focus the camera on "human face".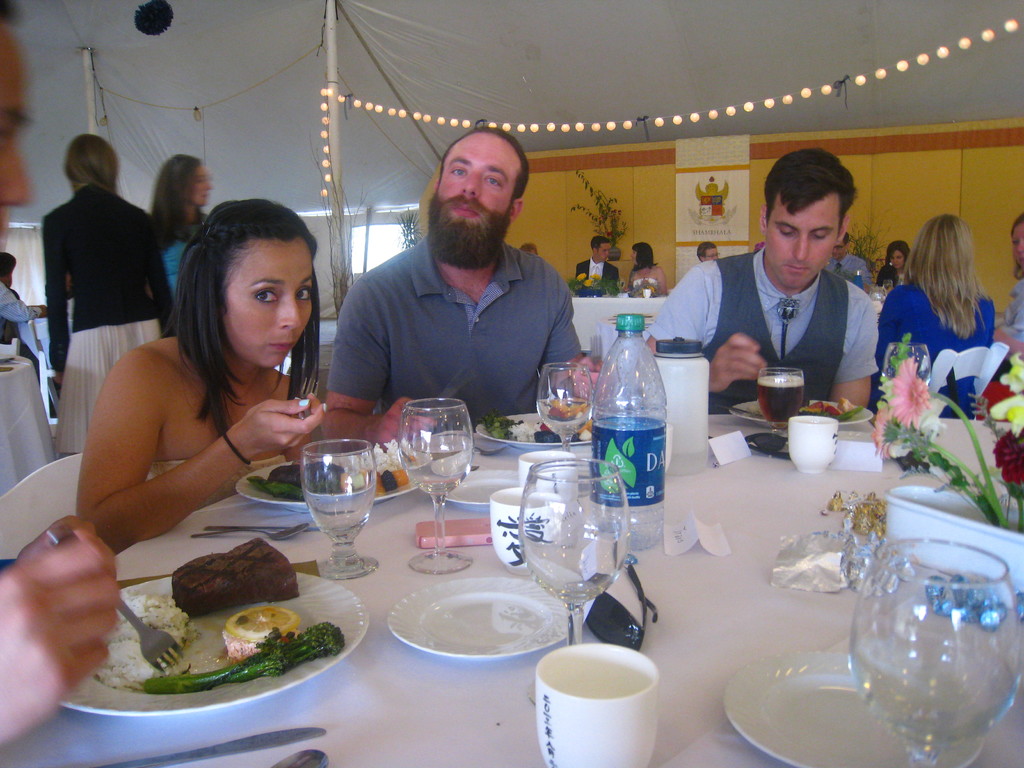
Focus region: {"x1": 432, "y1": 132, "x2": 524, "y2": 264}.
